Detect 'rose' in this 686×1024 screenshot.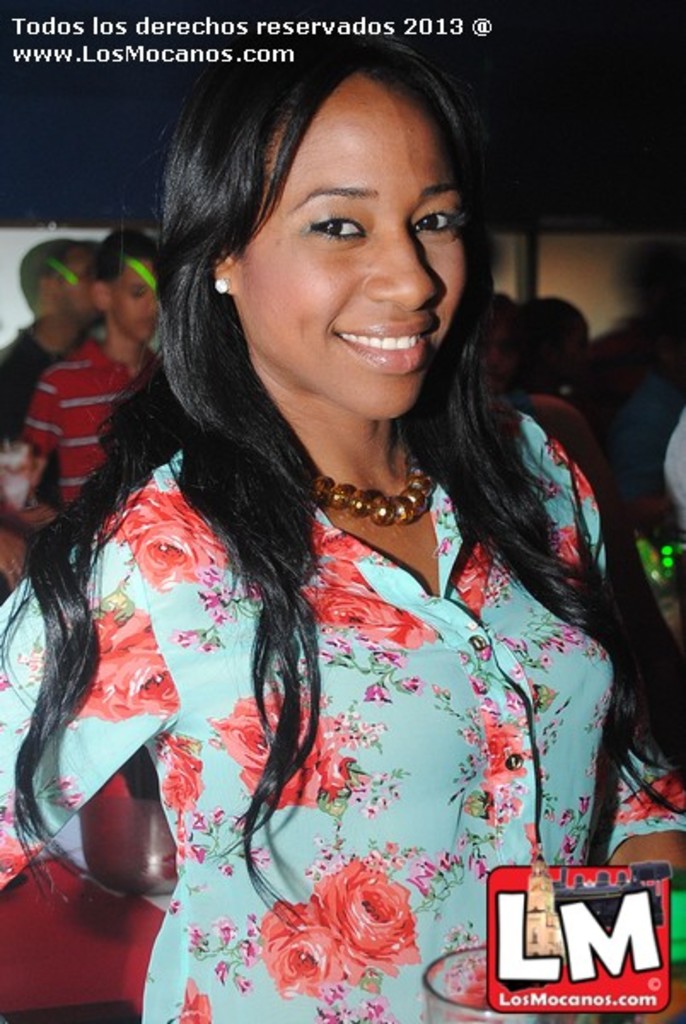
Detection: 628, 777, 684, 819.
